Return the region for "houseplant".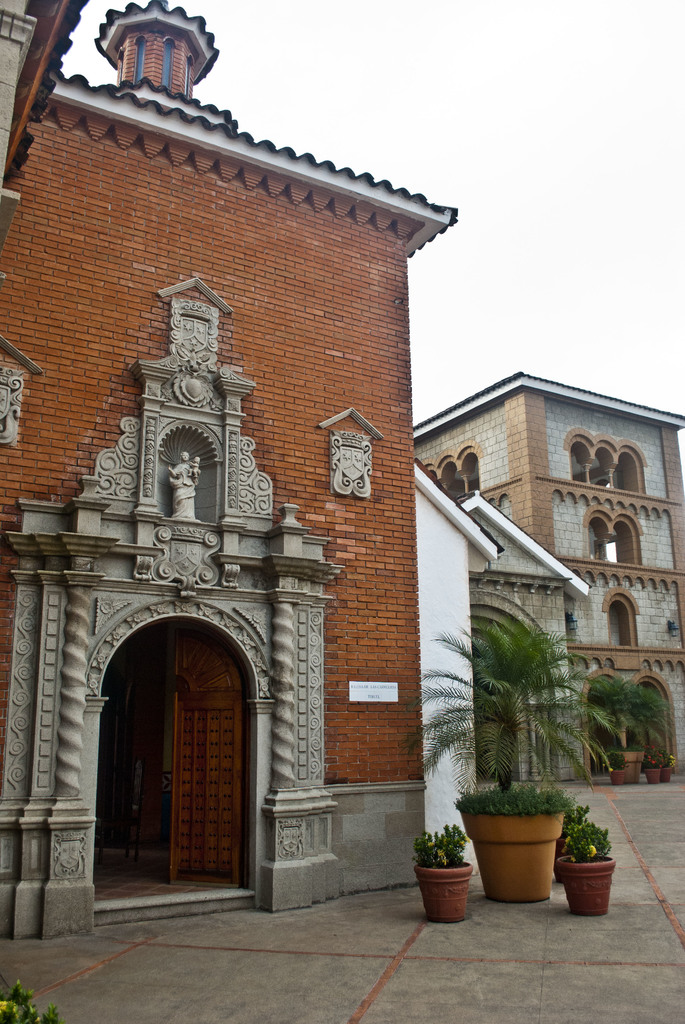
pyautogui.locateOnScreen(400, 614, 630, 896).
